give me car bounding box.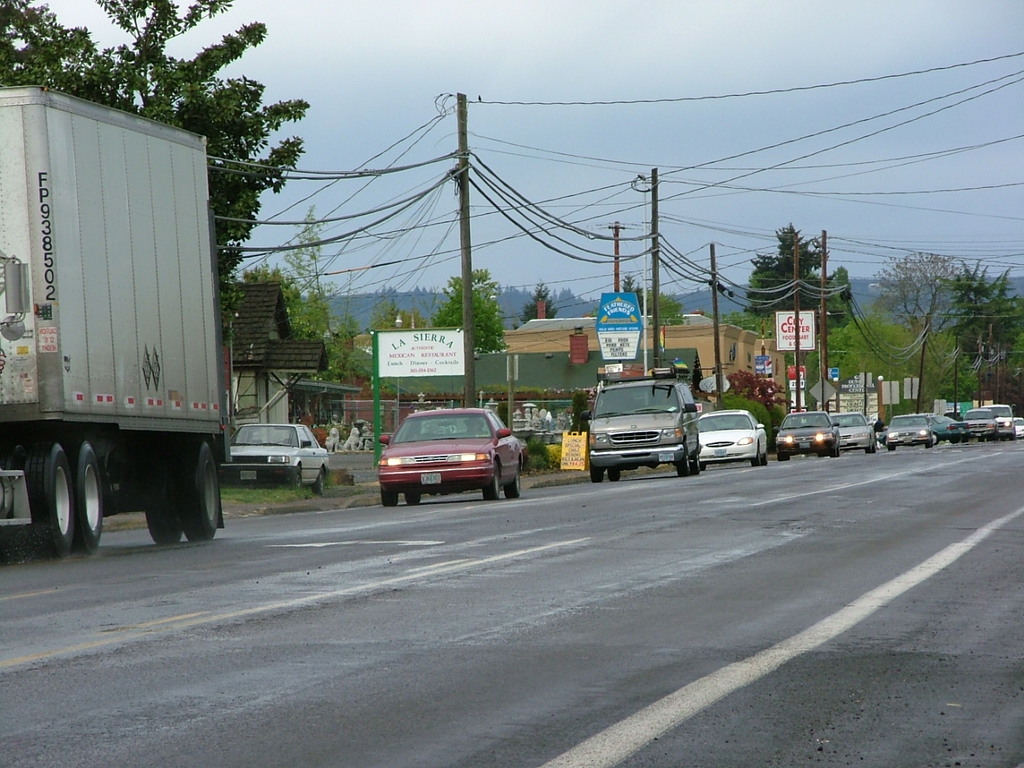
crop(591, 372, 702, 476).
